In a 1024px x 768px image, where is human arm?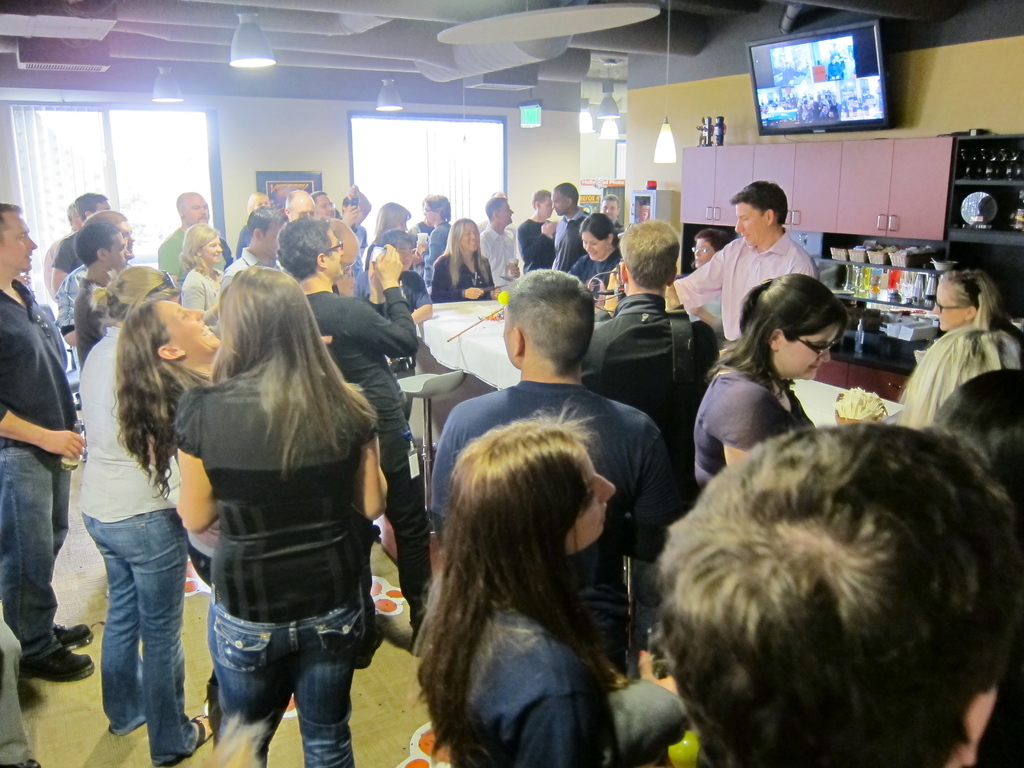
bbox=(50, 239, 79, 292).
